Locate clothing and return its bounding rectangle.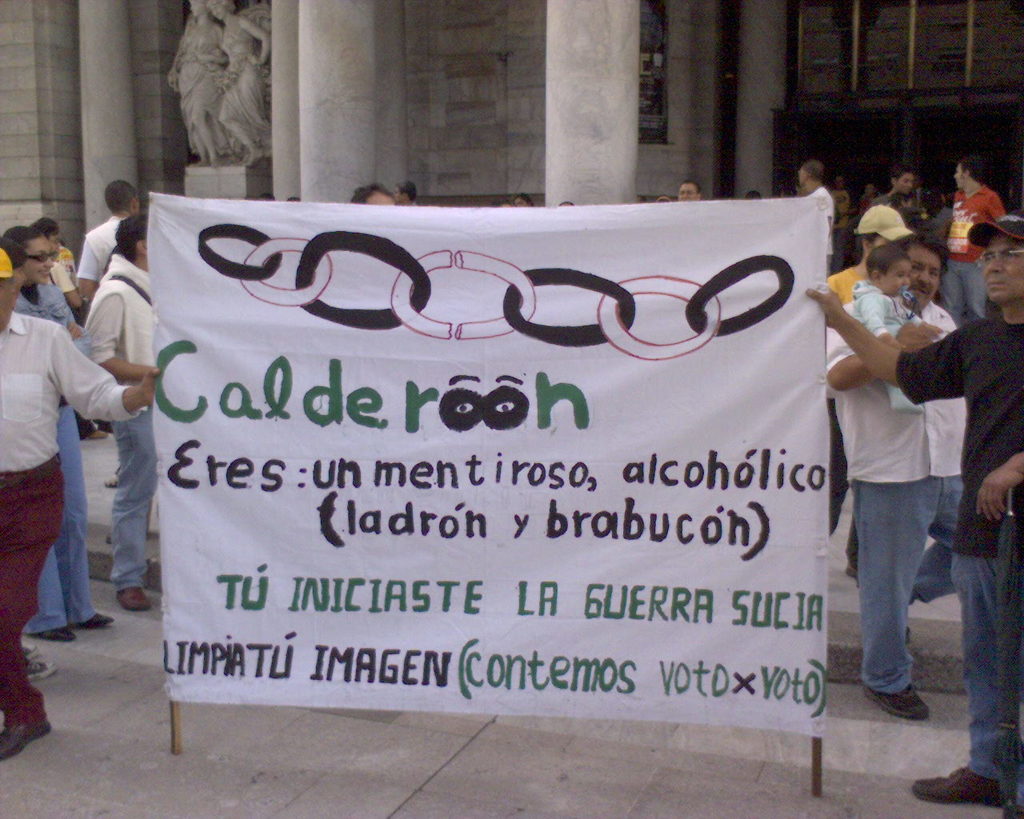
854:278:938:414.
